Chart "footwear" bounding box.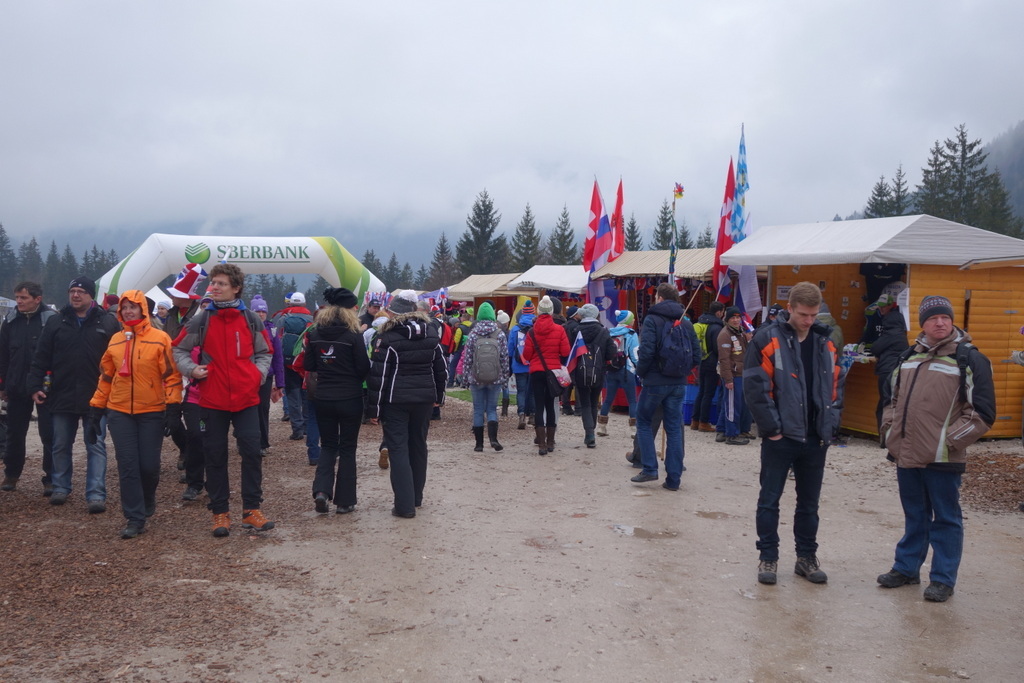
Charted: <box>515,416,523,430</box>.
